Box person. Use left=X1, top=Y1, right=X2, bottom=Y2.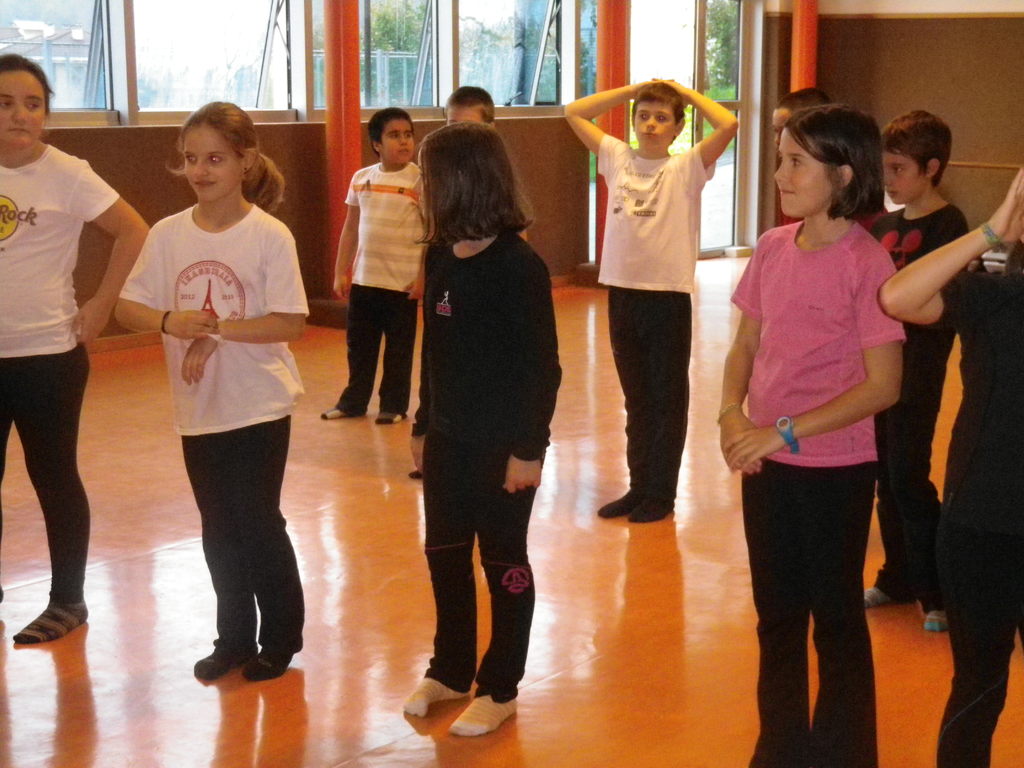
left=564, top=77, right=739, bottom=532.
